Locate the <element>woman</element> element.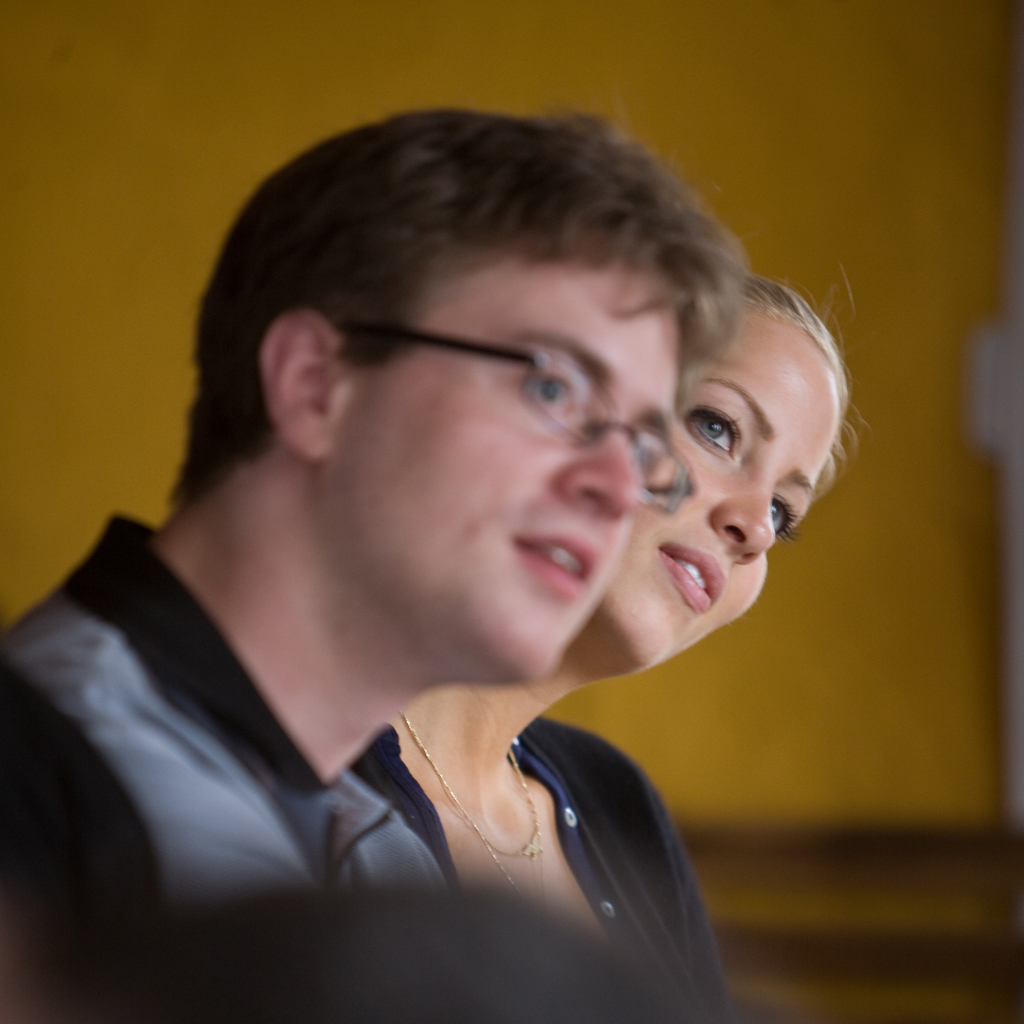
Element bbox: {"x1": 347, "y1": 262, "x2": 872, "y2": 1023}.
